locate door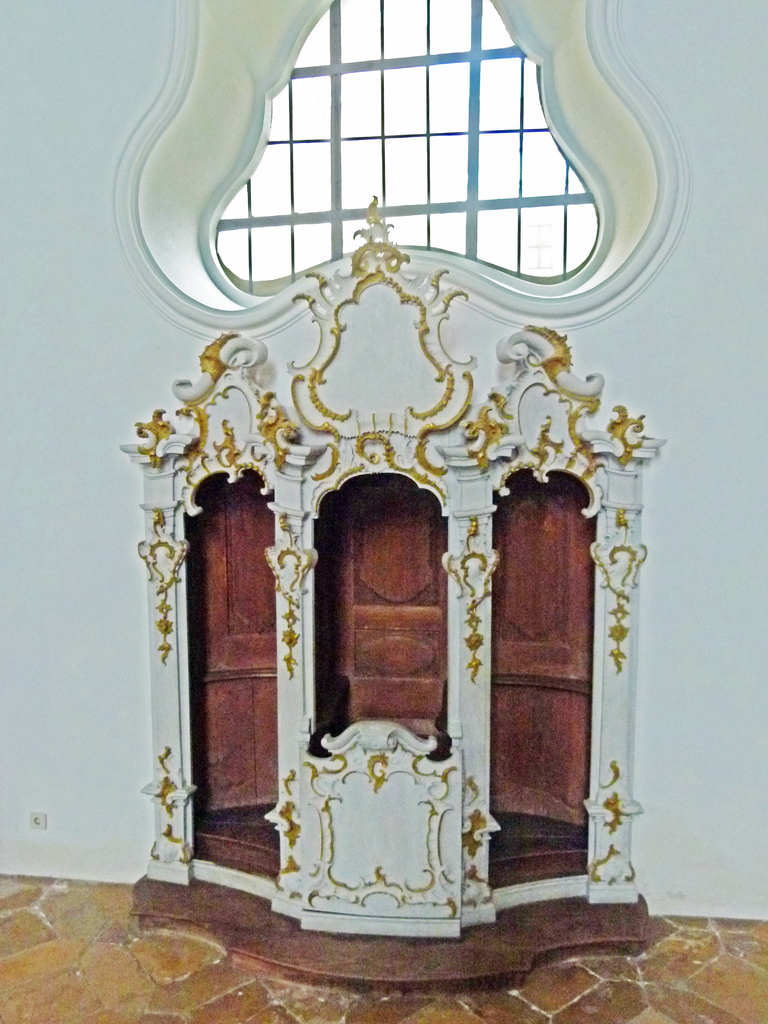
Rect(308, 469, 446, 746)
